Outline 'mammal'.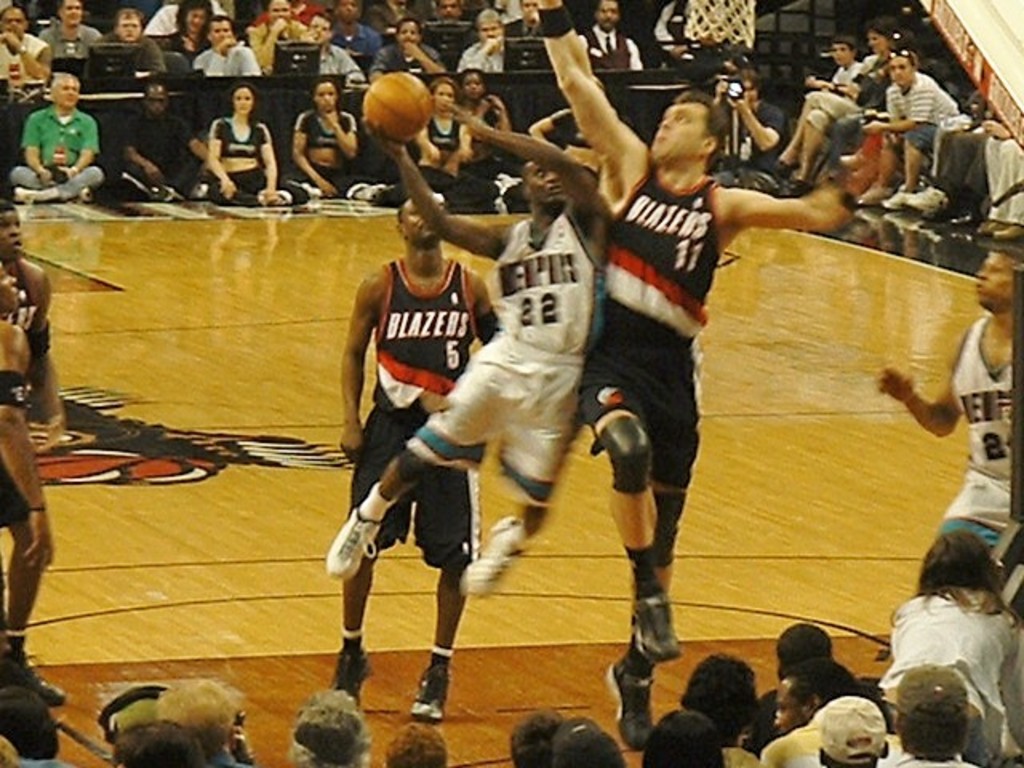
Outline: 0, 683, 75, 766.
